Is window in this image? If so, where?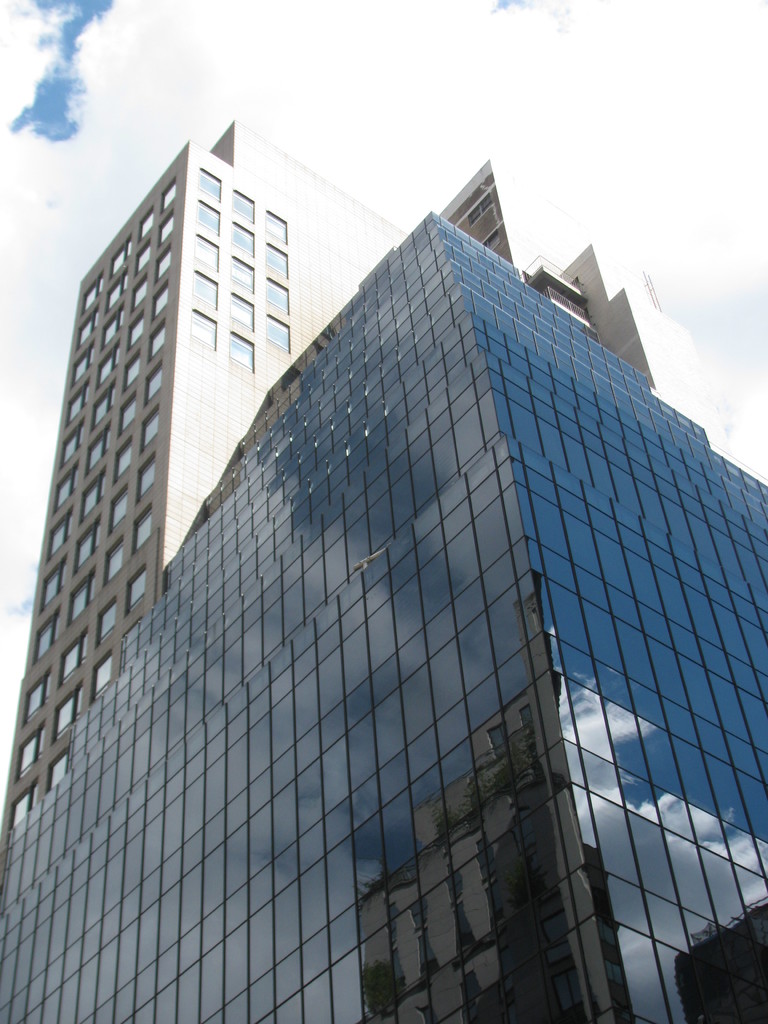
Yes, at (128,565,149,609).
